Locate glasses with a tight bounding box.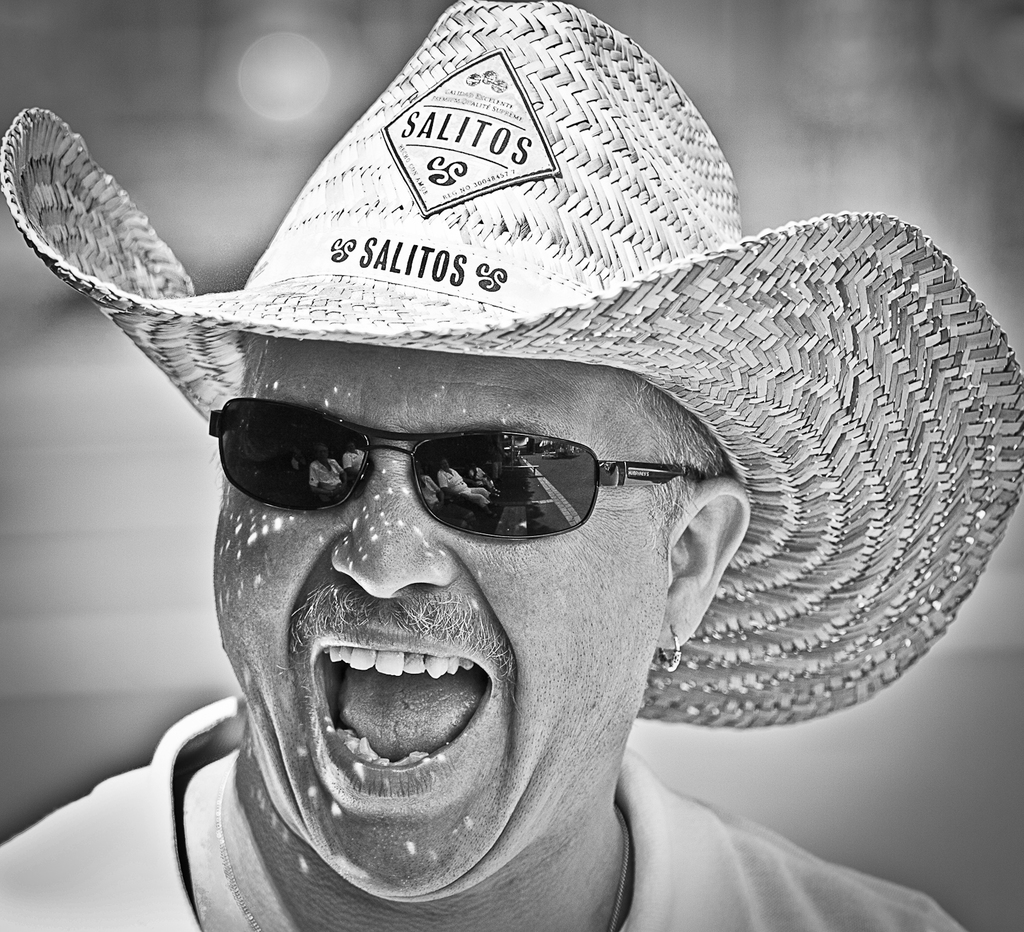
BBox(205, 391, 709, 546).
